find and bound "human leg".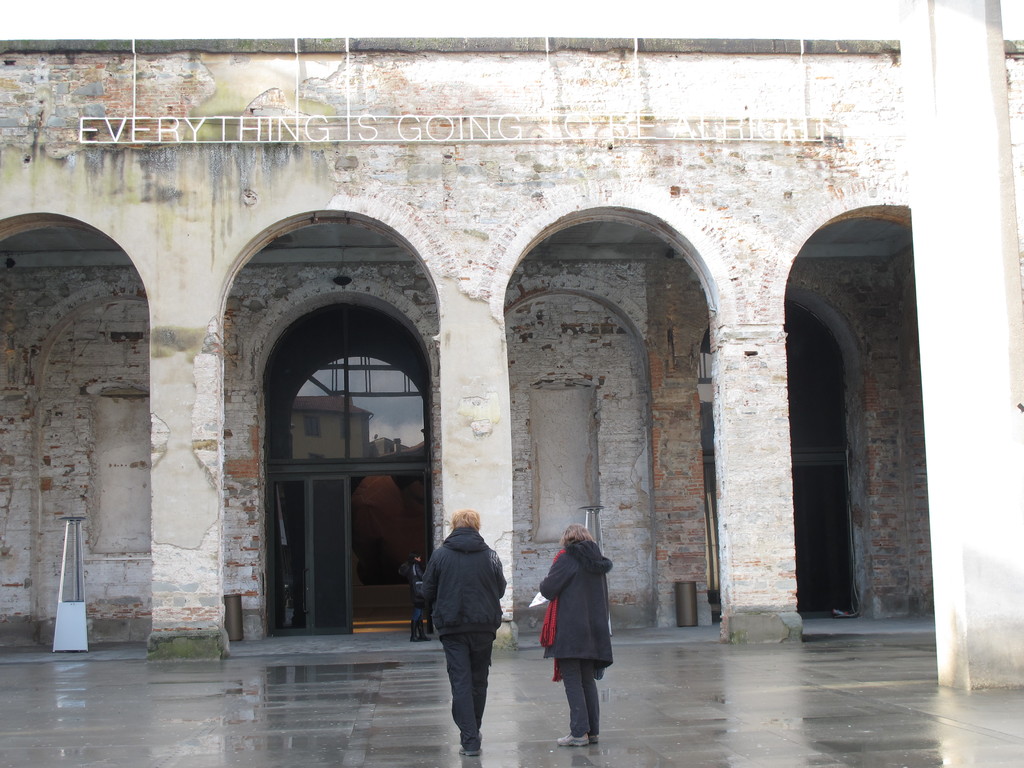
Bound: BBox(418, 621, 429, 646).
